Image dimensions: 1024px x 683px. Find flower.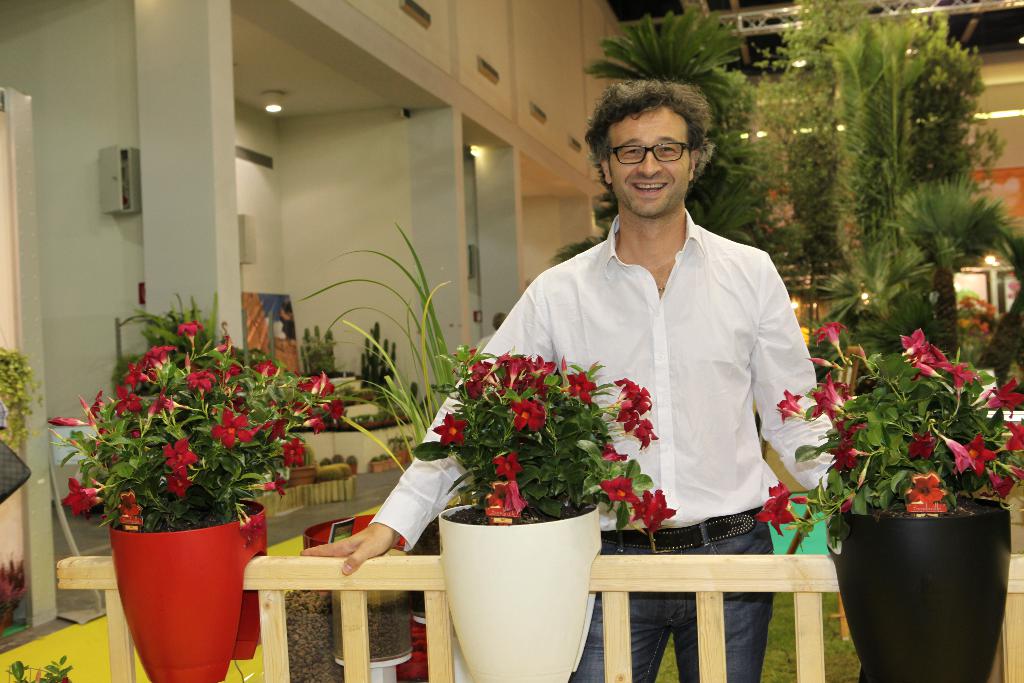
{"x1": 185, "y1": 368, "x2": 215, "y2": 394}.
